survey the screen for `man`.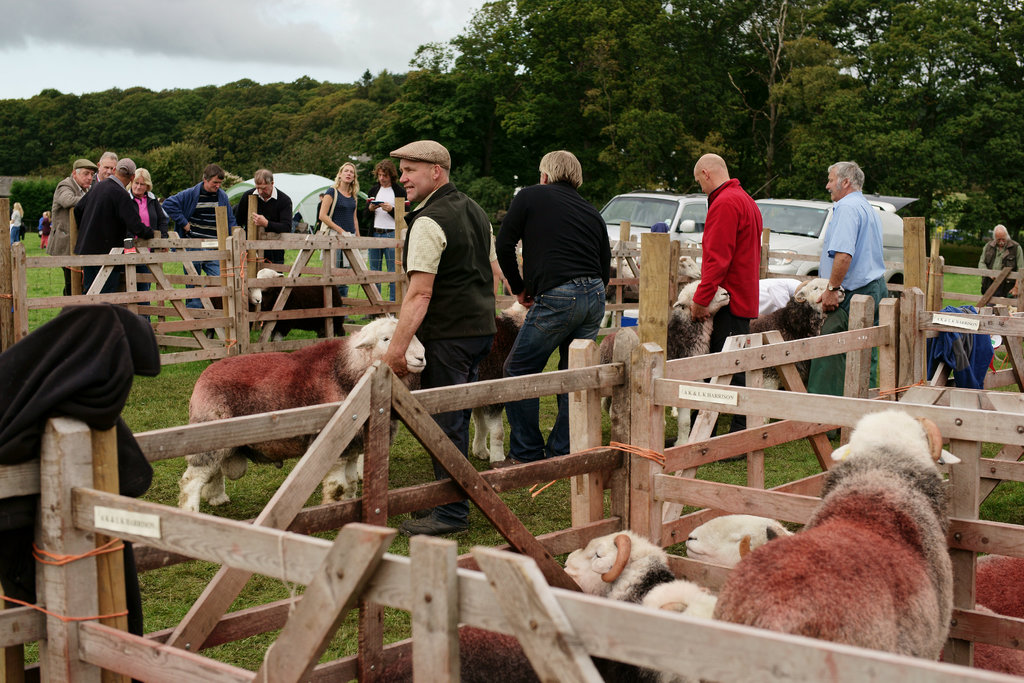
Survey found: left=979, top=222, right=1023, bottom=303.
